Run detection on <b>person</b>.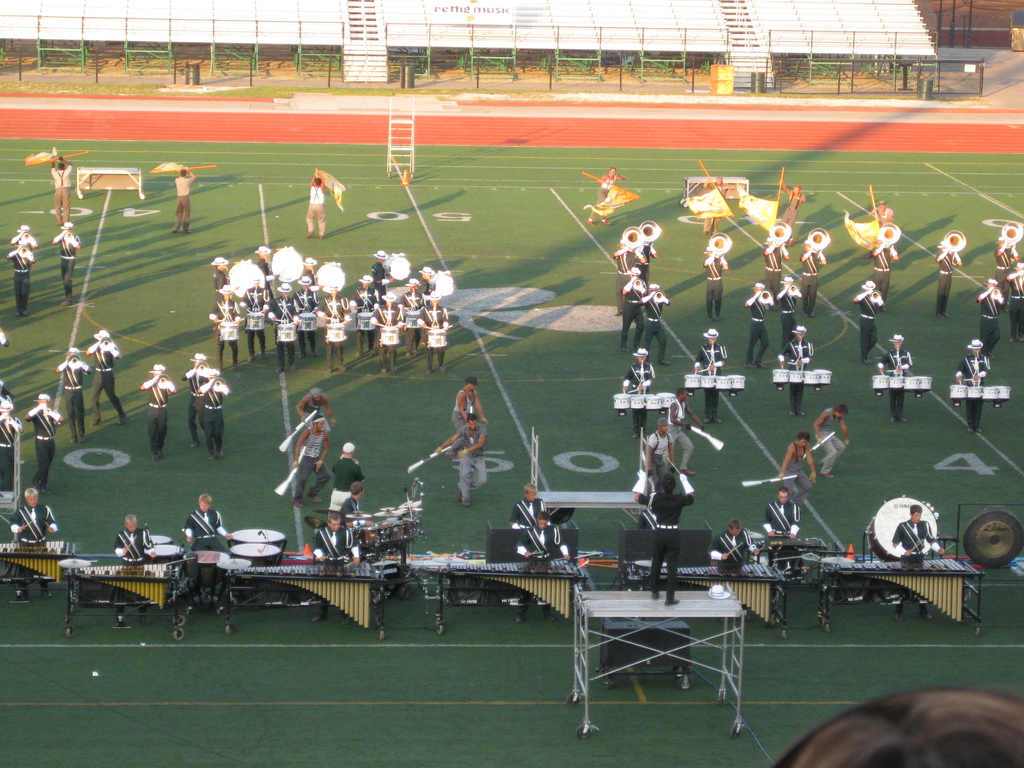
Result: rect(183, 492, 232, 549).
